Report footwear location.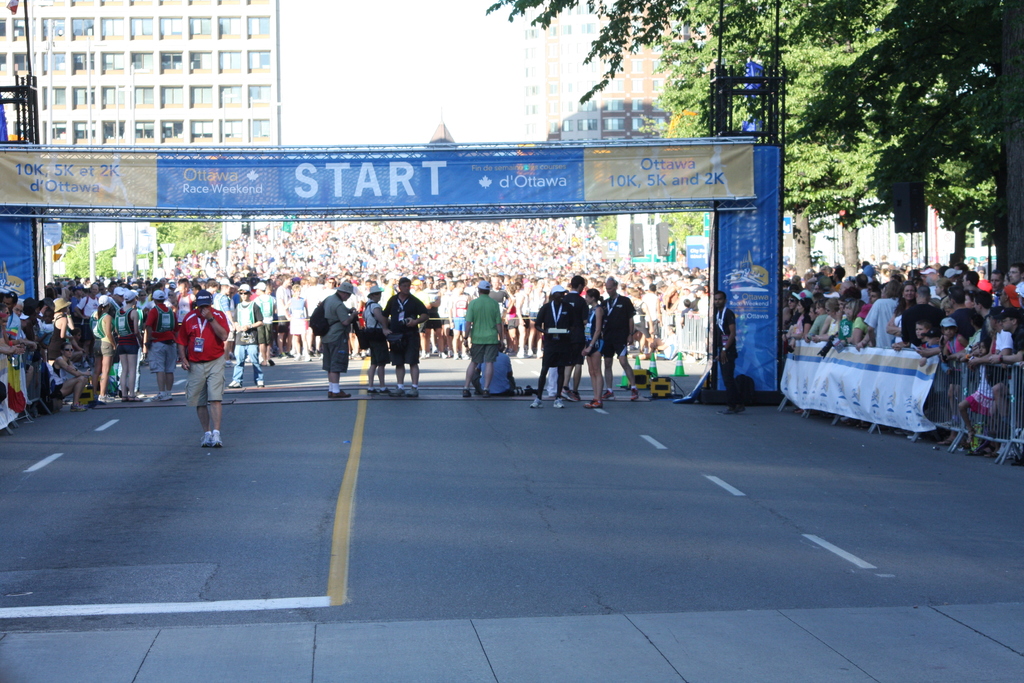
Report: Rect(148, 389, 169, 400).
